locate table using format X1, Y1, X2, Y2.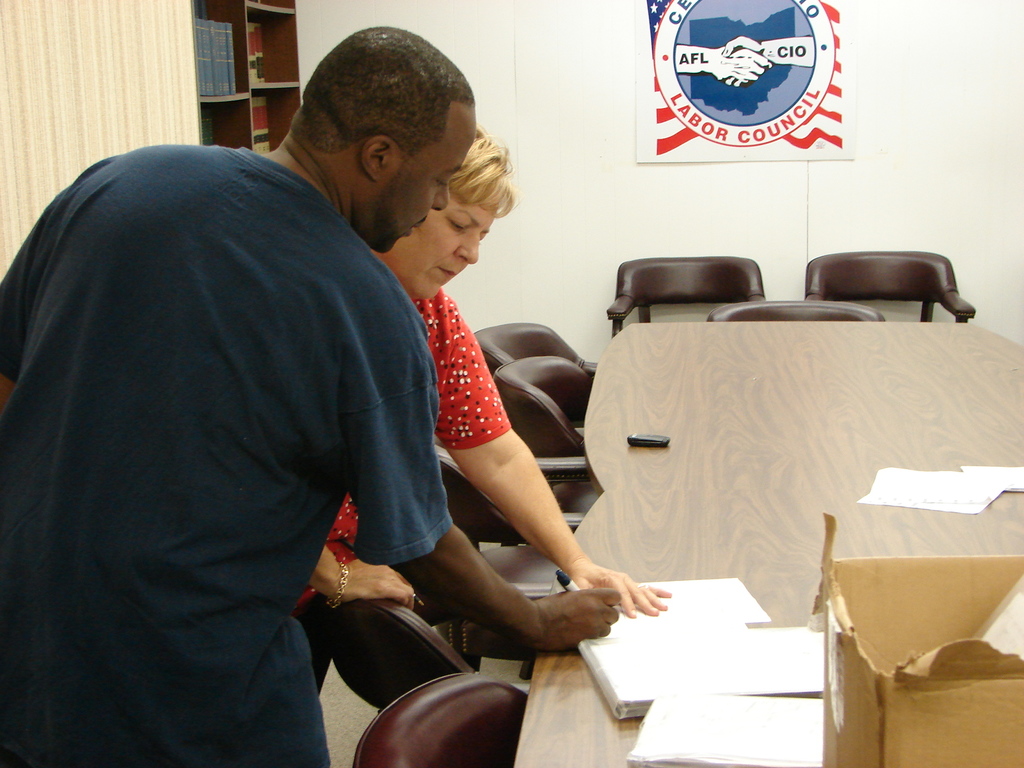
477, 278, 1023, 735.
